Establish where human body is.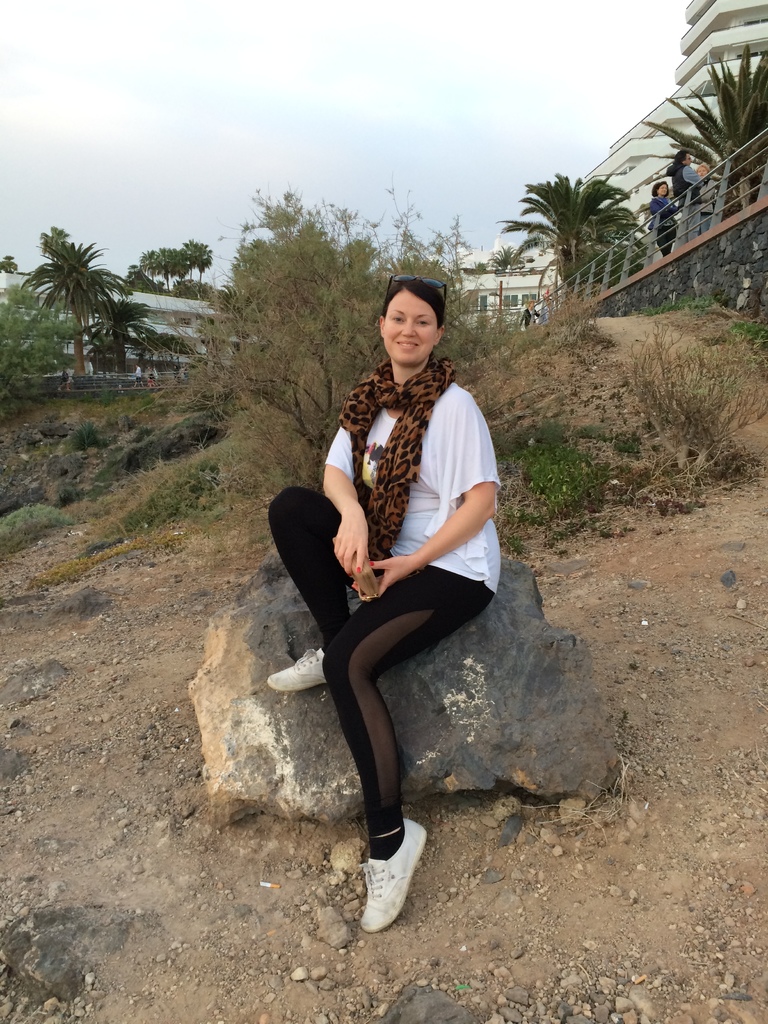
Established at region(291, 237, 501, 931).
